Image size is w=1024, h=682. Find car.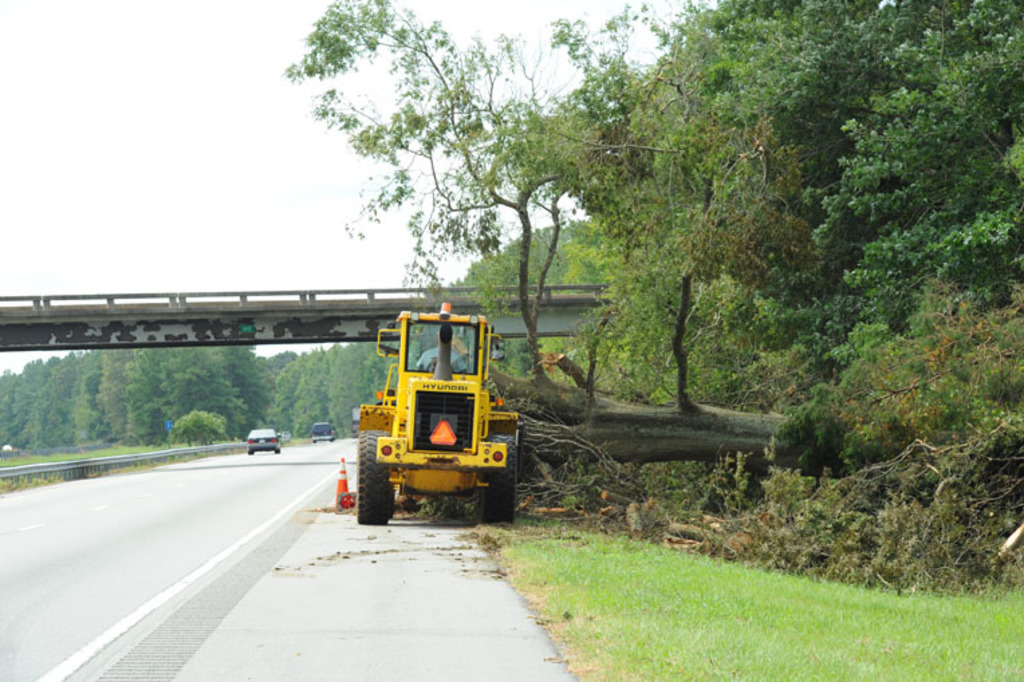
bbox(249, 431, 279, 454).
